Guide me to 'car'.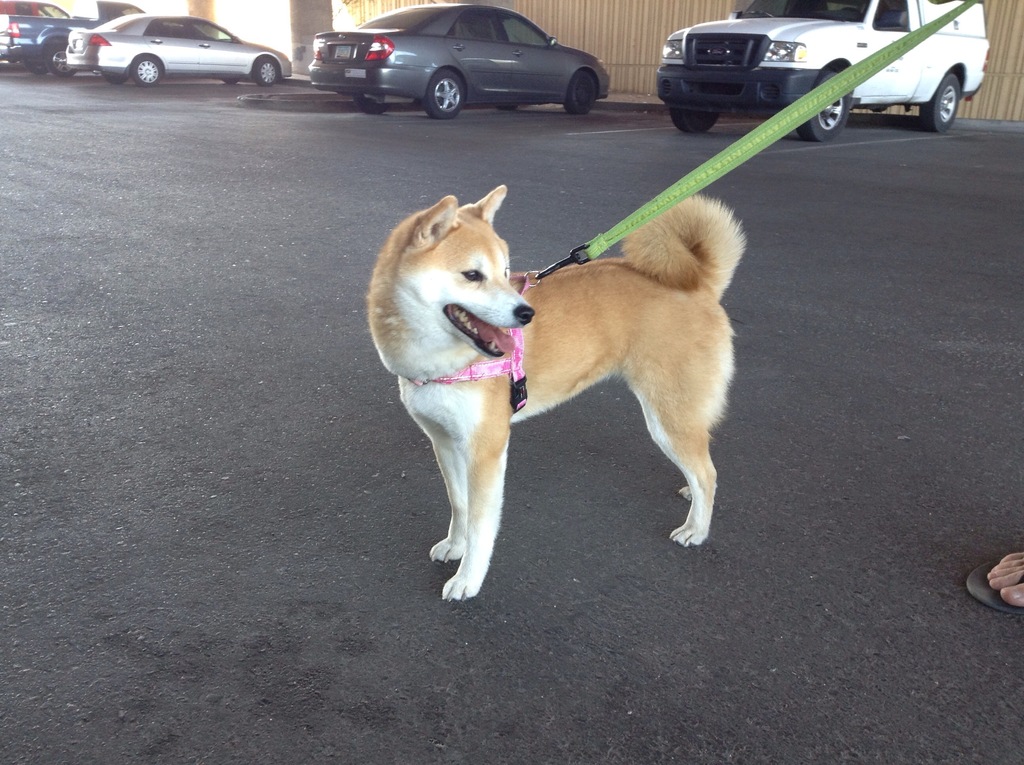
Guidance: (x1=0, y1=1, x2=71, y2=15).
